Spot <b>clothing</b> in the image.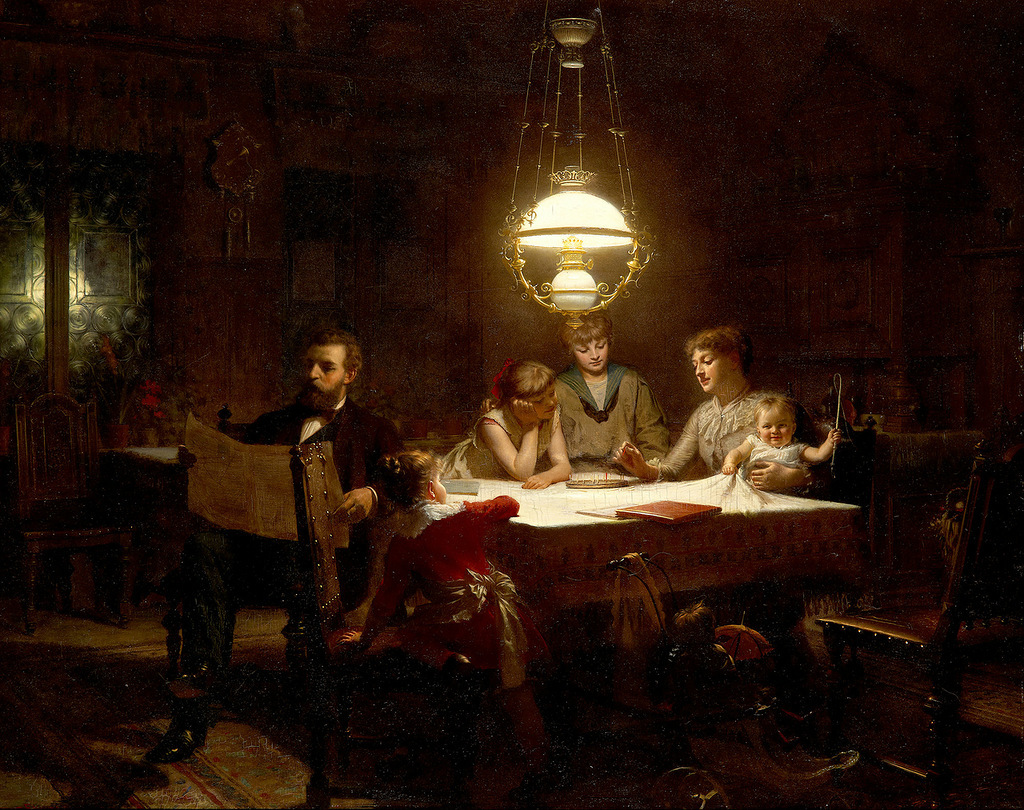
<b>clothing</b> found at region(376, 500, 553, 684).
